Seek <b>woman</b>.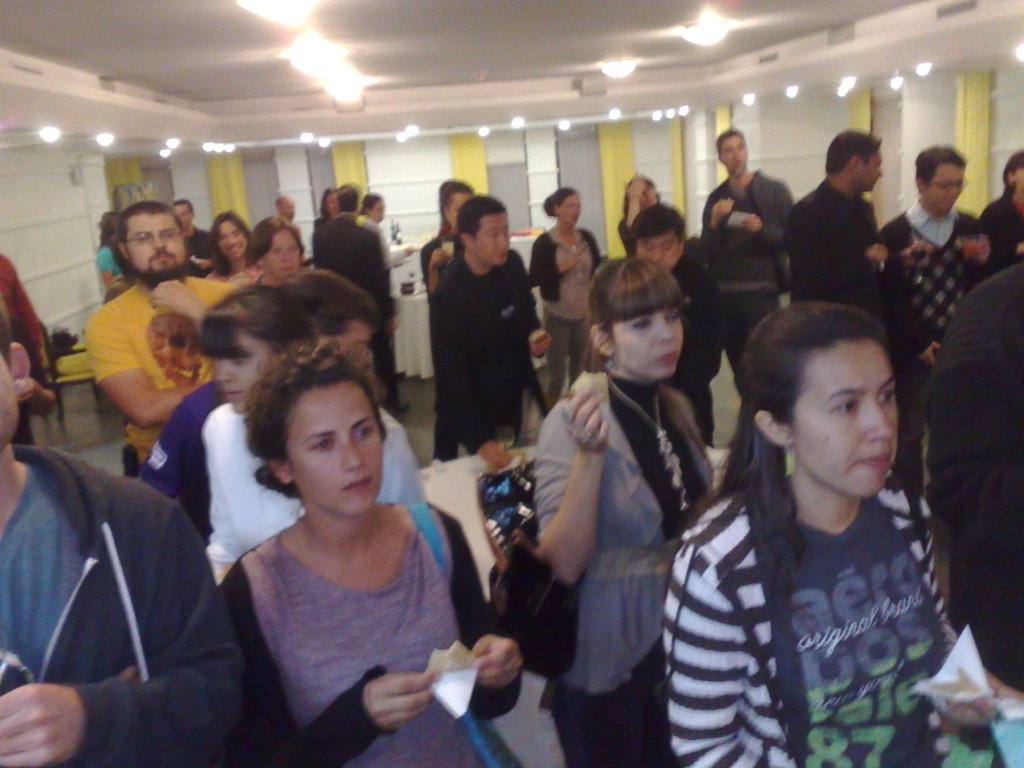
(x1=617, y1=168, x2=666, y2=239).
